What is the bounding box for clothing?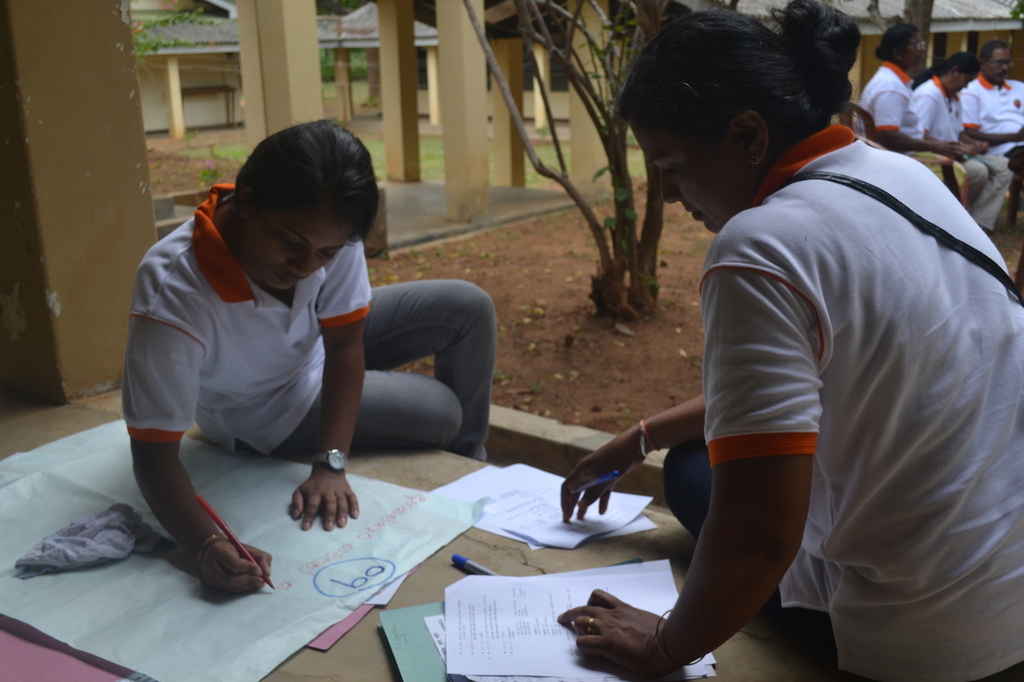
select_region(119, 177, 498, 443).
